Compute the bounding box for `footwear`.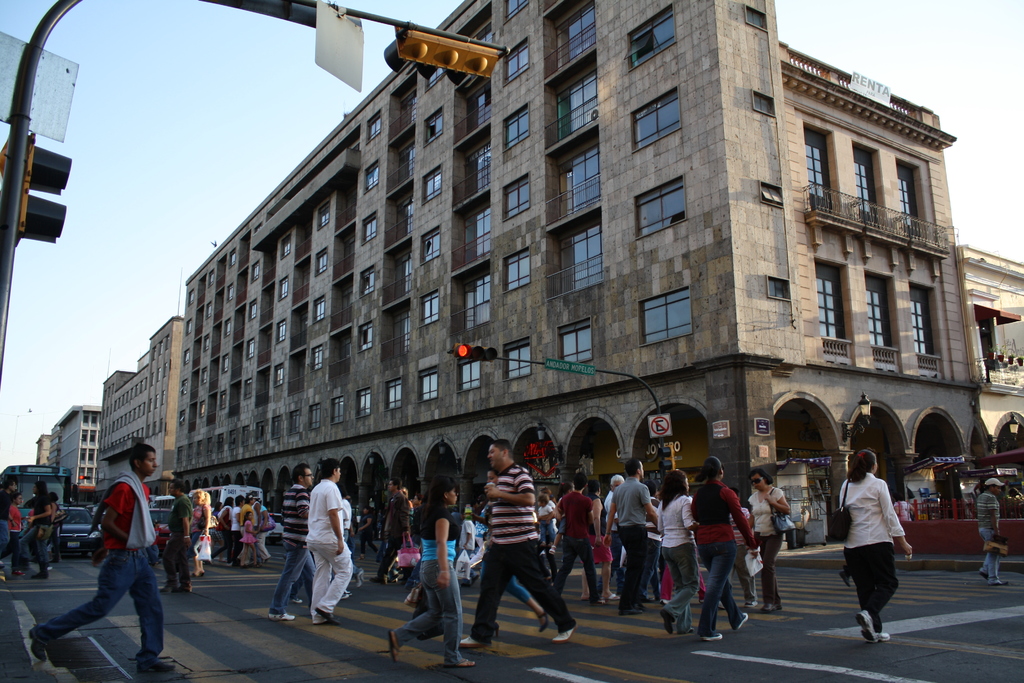
bbox=(31, 629, 49, 664).
